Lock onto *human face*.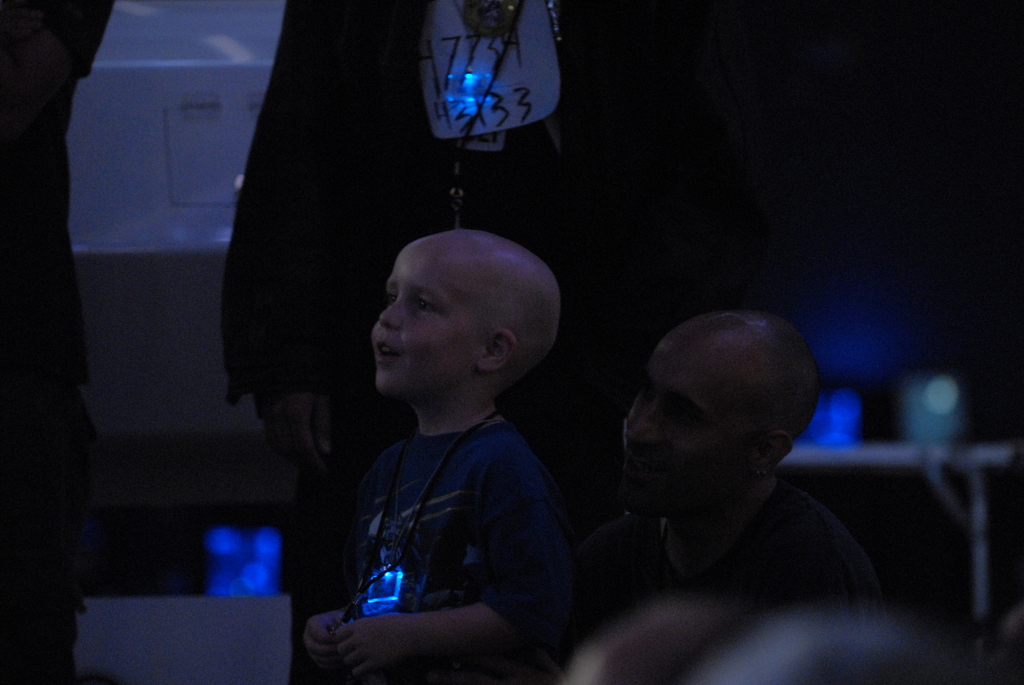
Locked: 372, 255, 495, 402.
